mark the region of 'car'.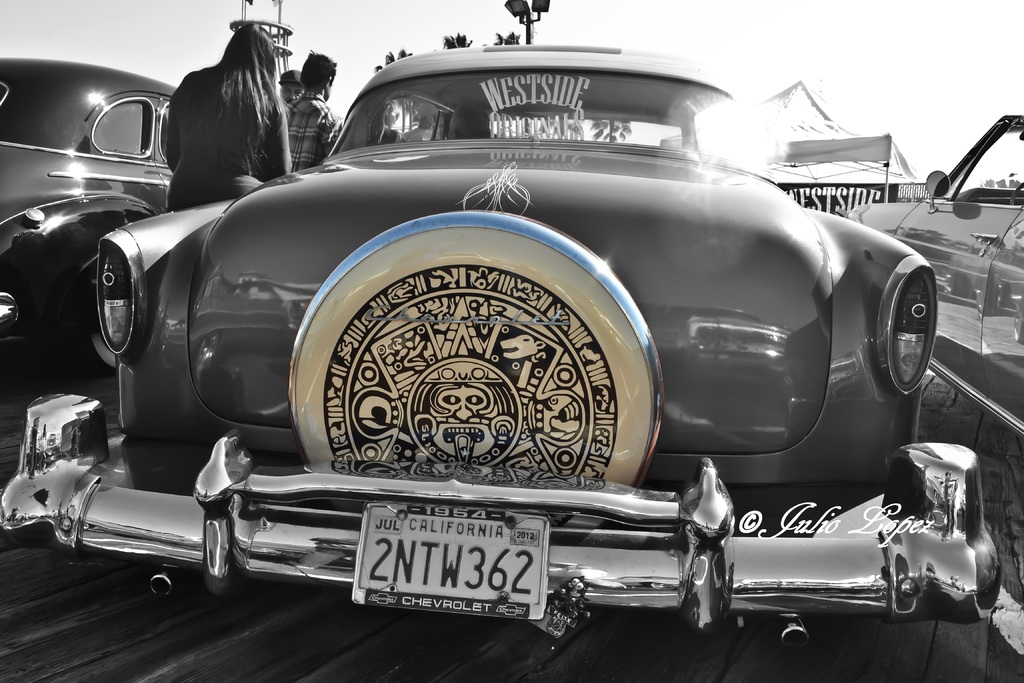
Region: x1=0, y1=44, x2=1002, y2=623.
